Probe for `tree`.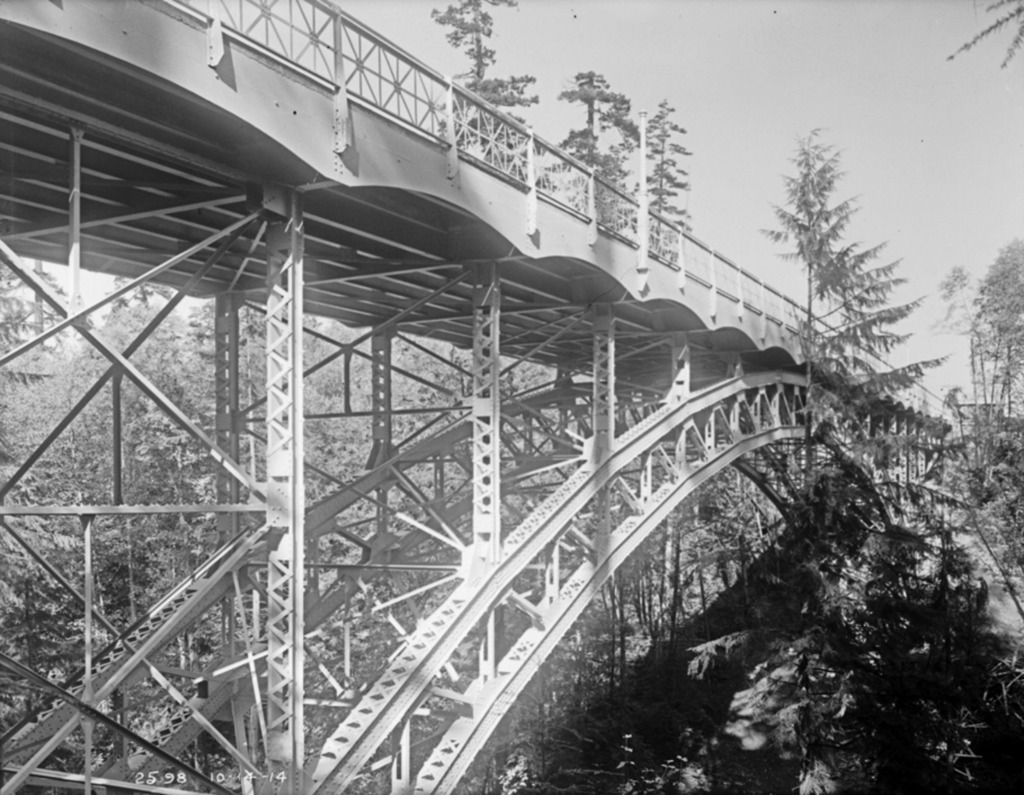
Probe result: (636, 102, 696, 256).
